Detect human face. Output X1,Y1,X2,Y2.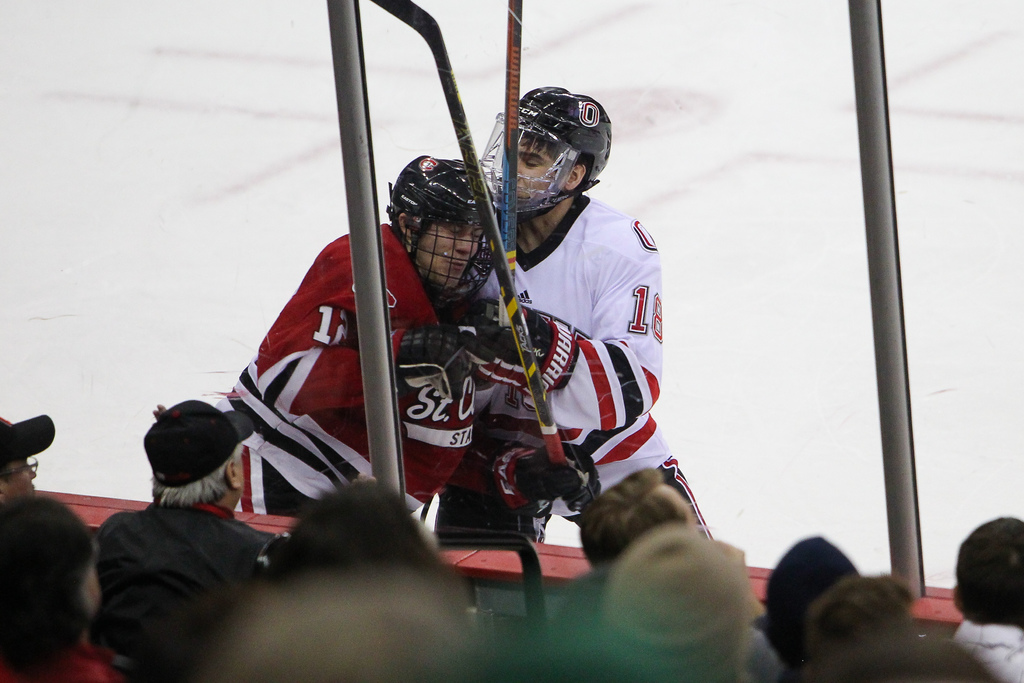
3,452,39,497.
